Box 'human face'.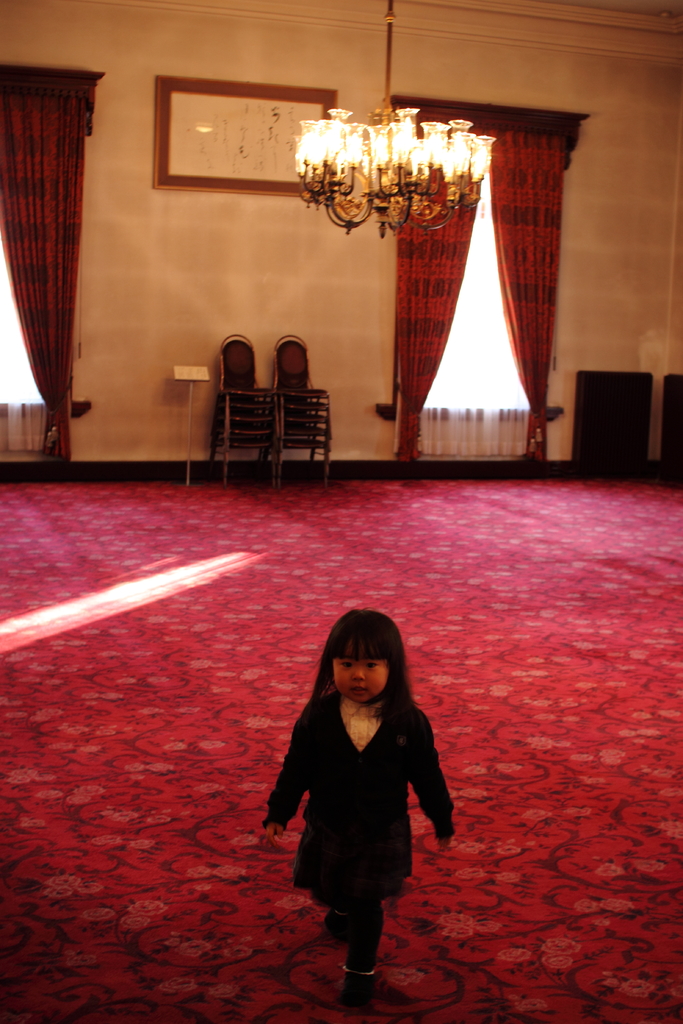
(left=333, top=645, right=388, bottom=705).
